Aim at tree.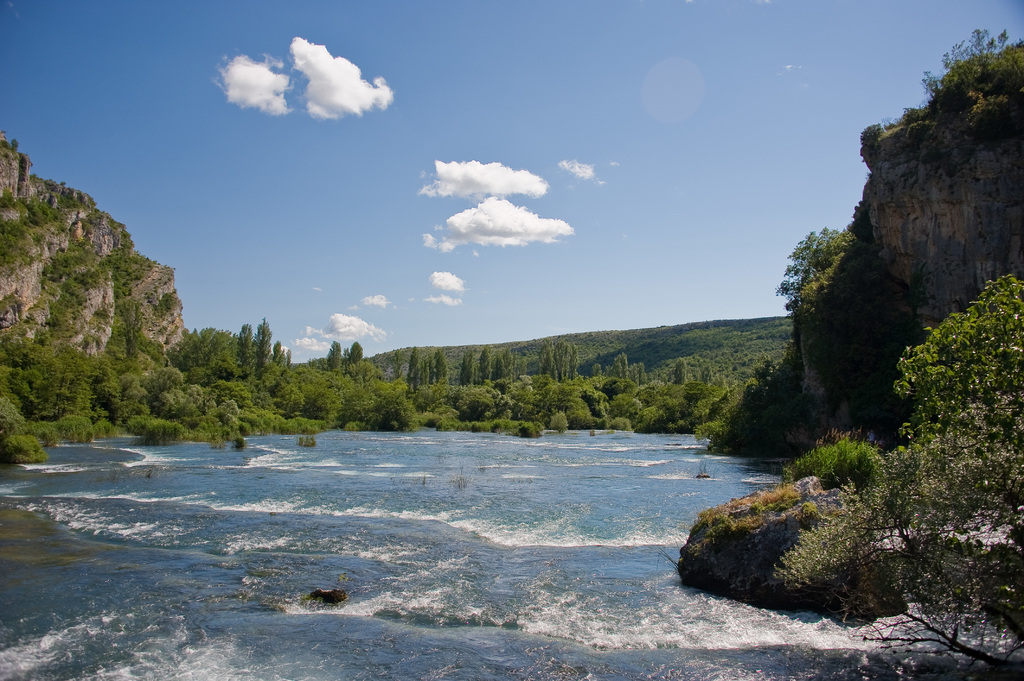
Aimed at region(385, 353, 400, 379).
